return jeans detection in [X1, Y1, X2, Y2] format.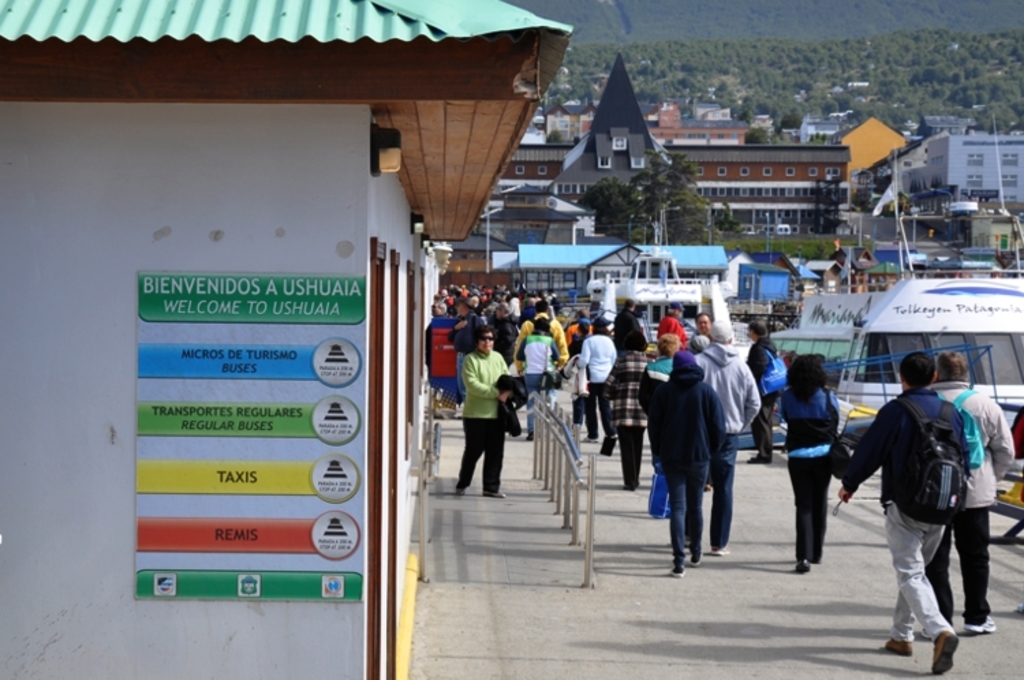
[523, 370, 545, 433].
